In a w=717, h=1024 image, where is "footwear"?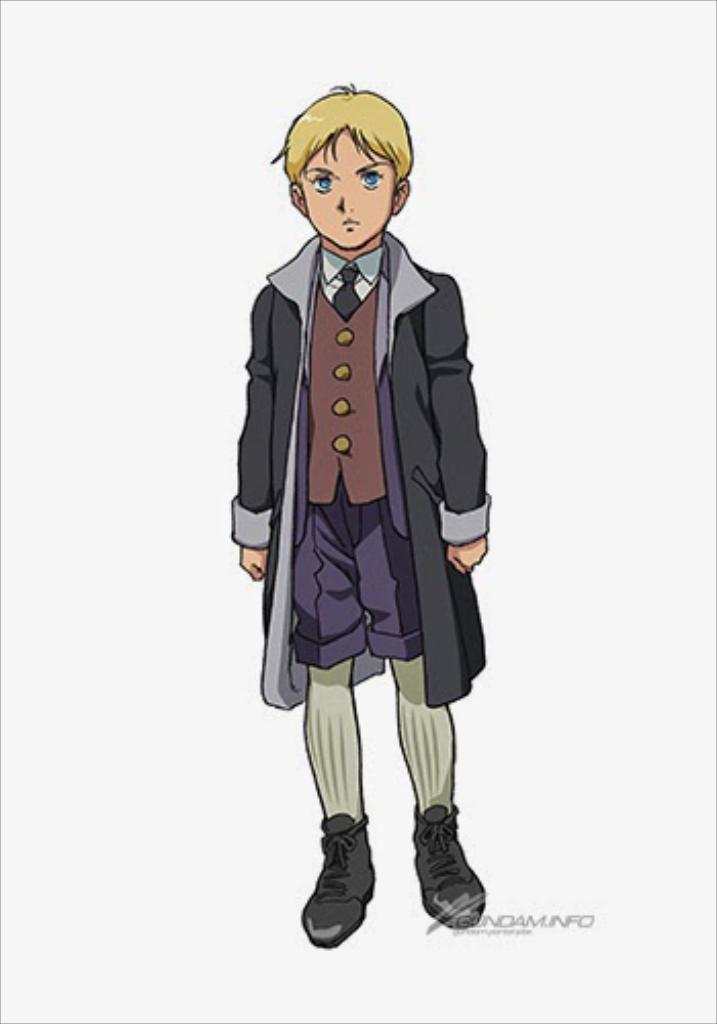
(x1=305, y1=821, x2=387, y2=958).
